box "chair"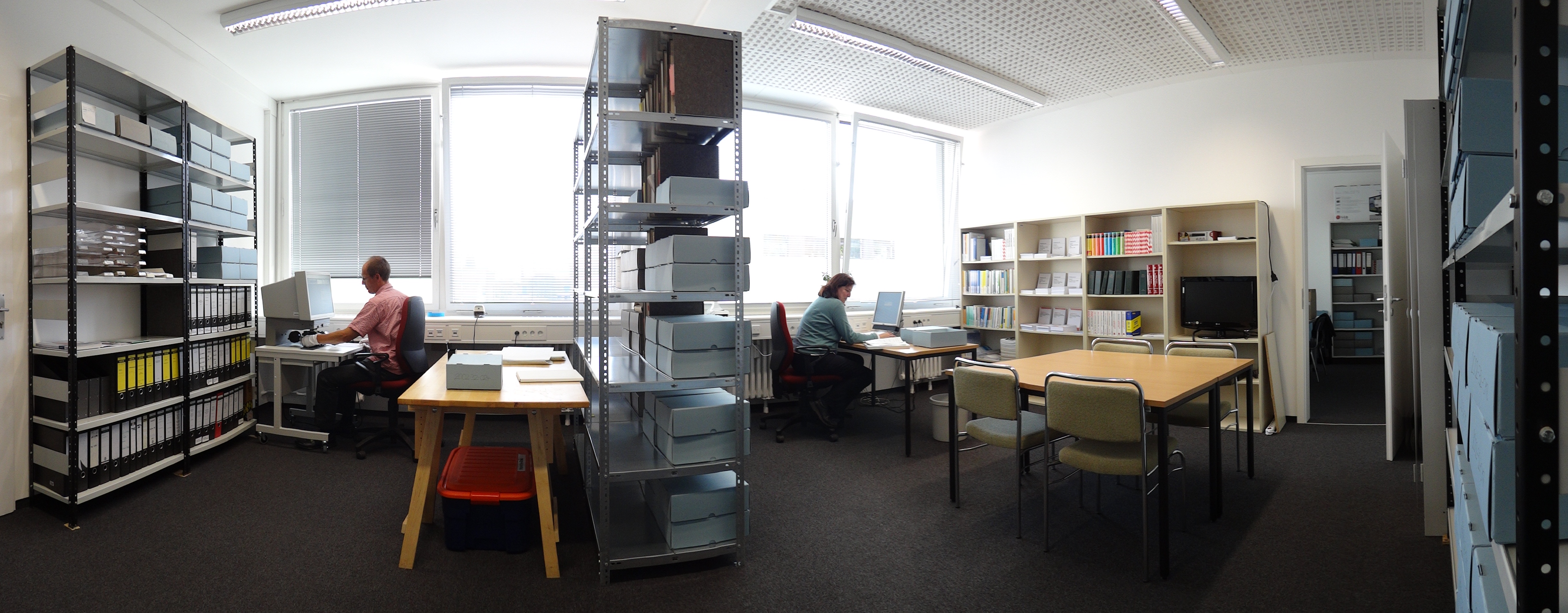
[369,109,398,147]
